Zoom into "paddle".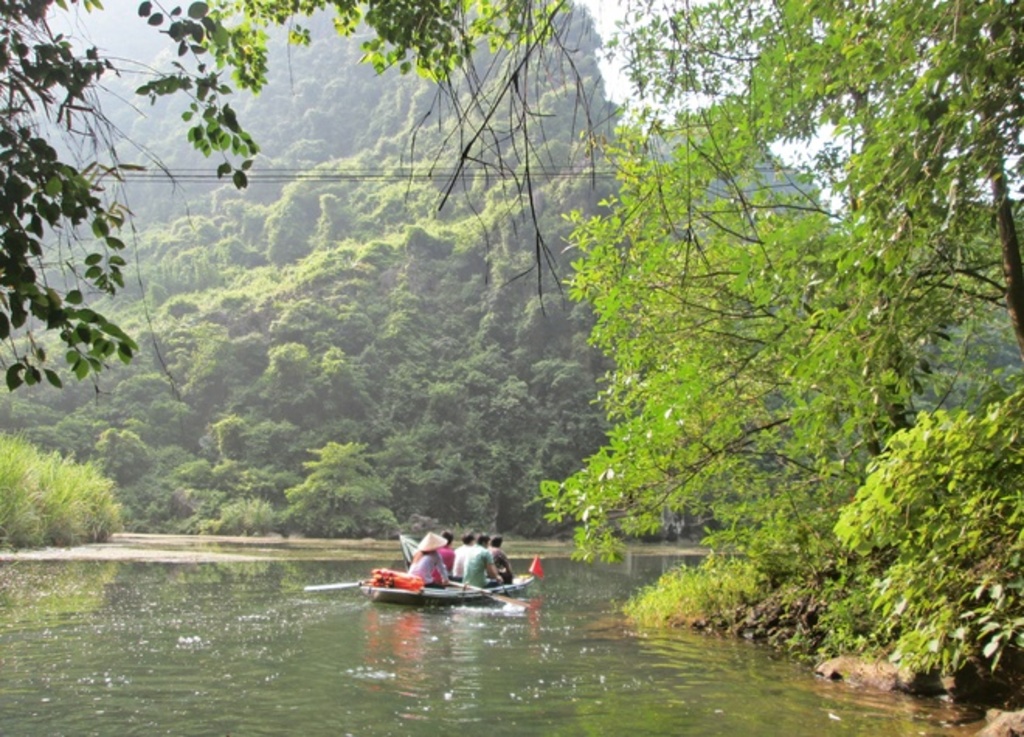
Zoom target: 299/576/379/591.
